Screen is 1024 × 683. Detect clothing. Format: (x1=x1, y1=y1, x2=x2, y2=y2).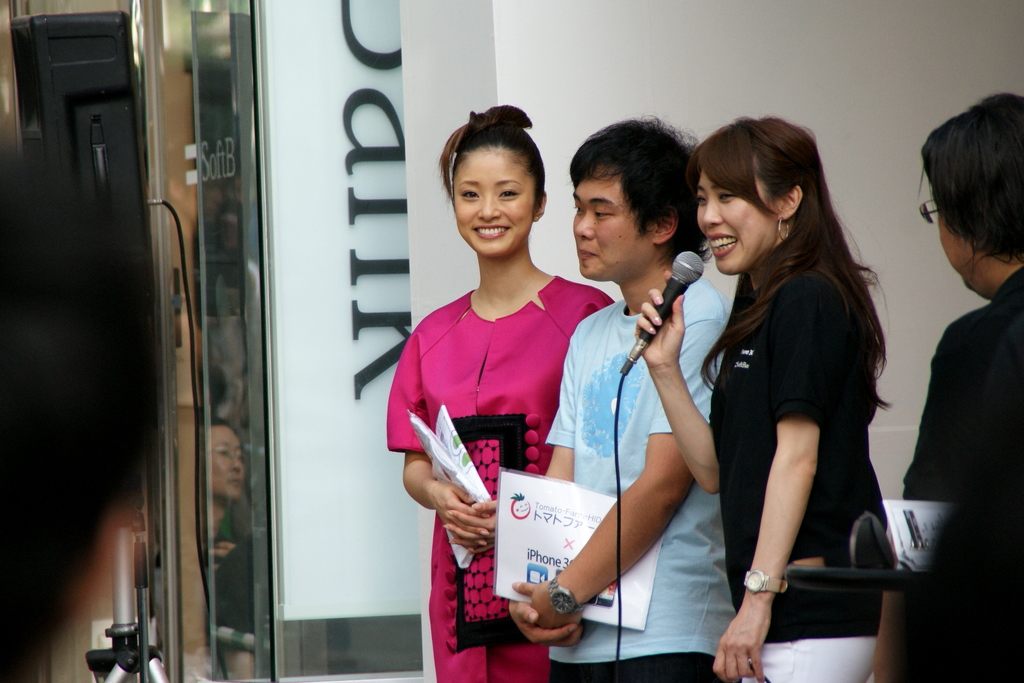
(x1=543, y1=278, x2=741, y2=682).
